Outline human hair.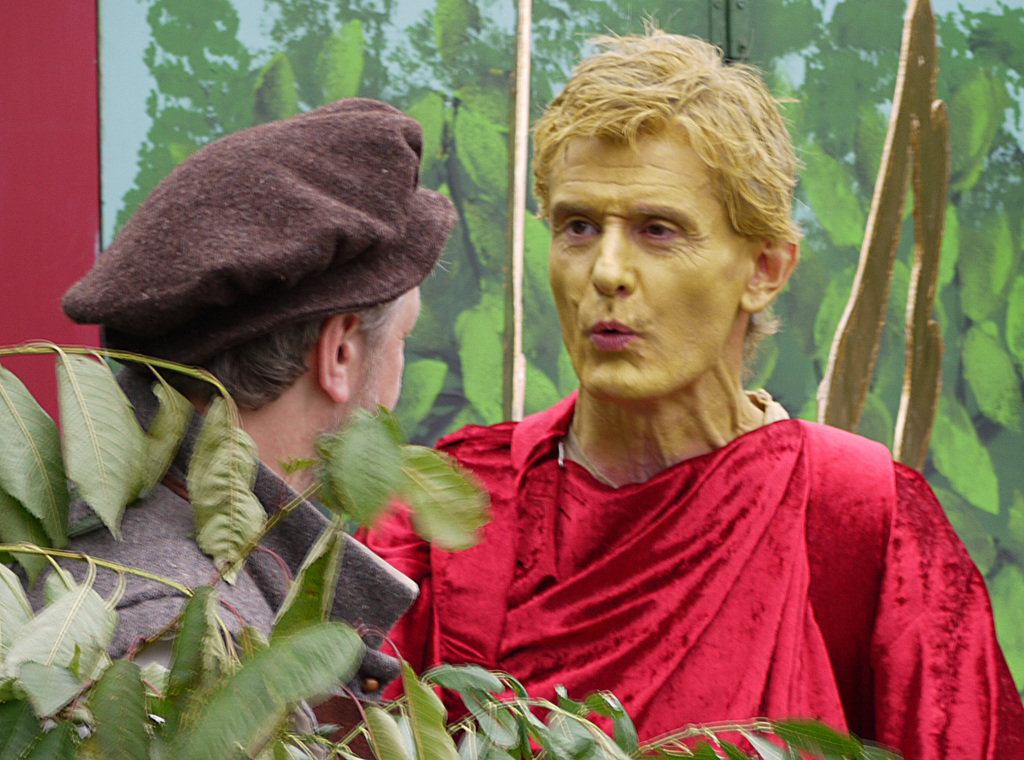
Outline: Rect(518, 35, 808, 372).
